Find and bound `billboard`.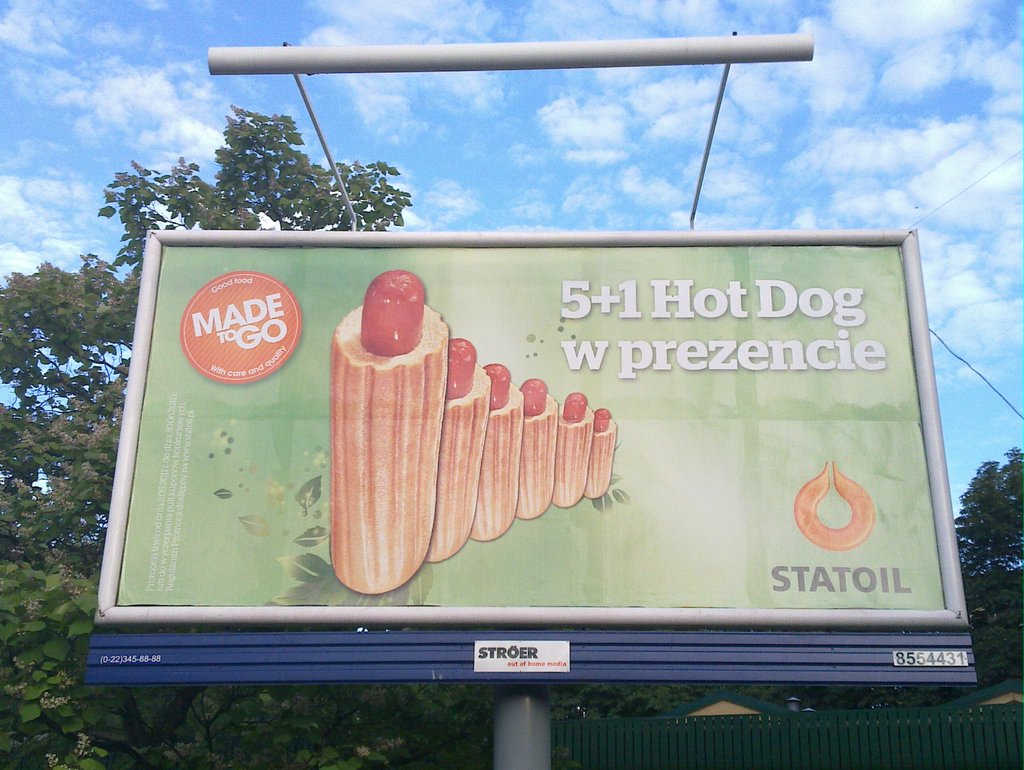
Bound: locate(170, 181, 1000, 704).
